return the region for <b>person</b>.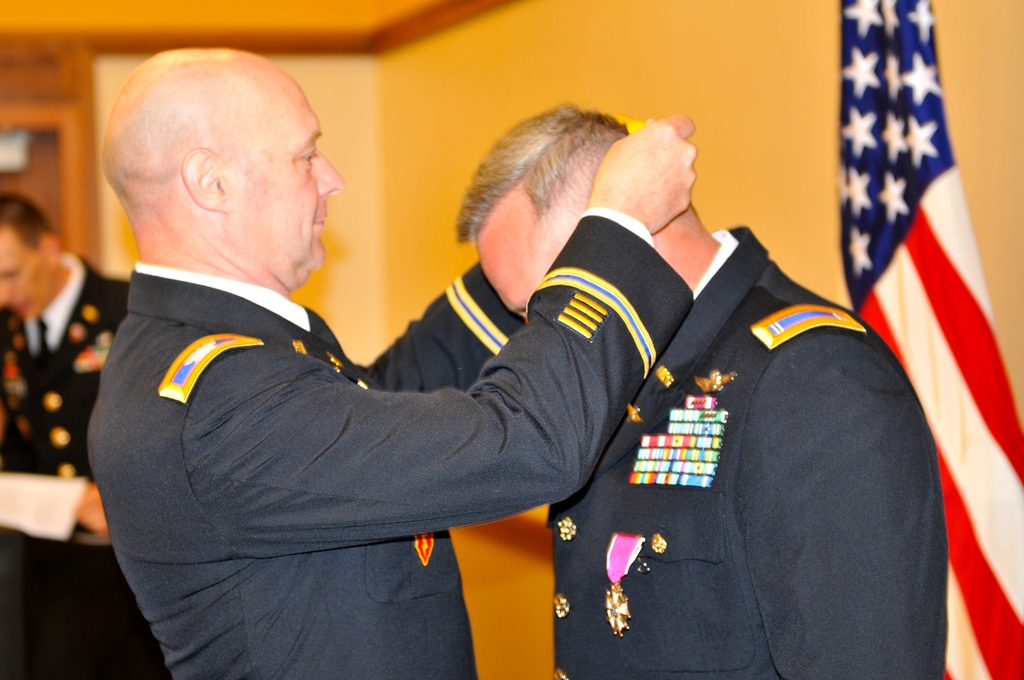
(72, 45, 644, 675).
